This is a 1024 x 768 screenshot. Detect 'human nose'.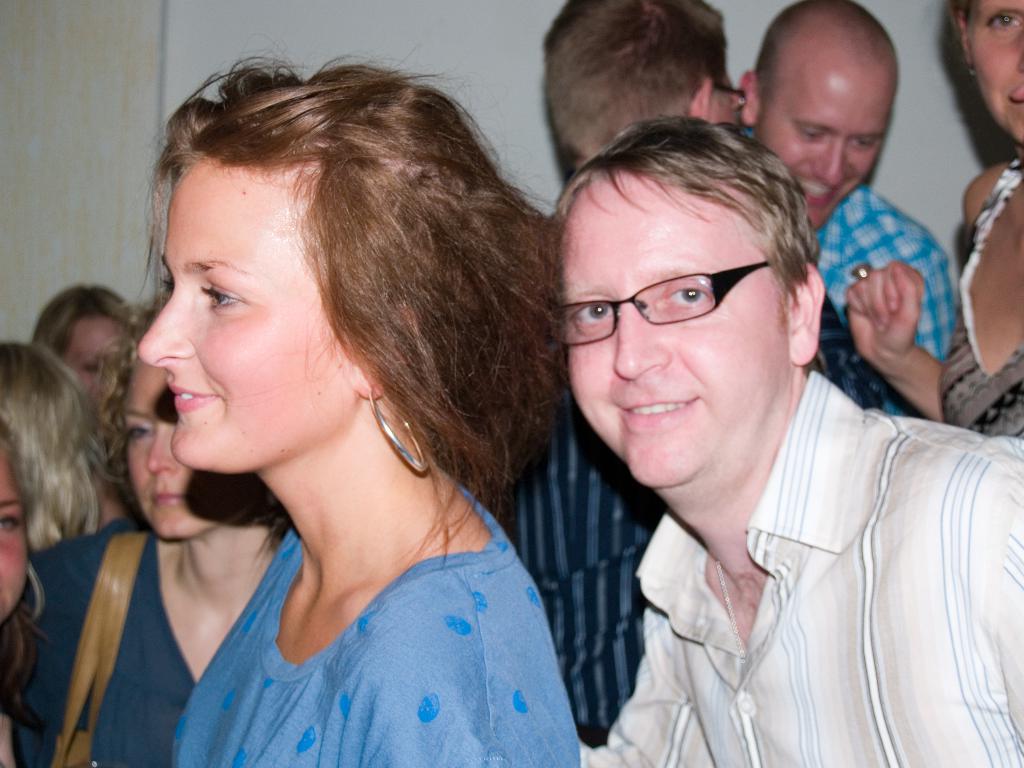
{"left": 135, "top": 286, "right": 196, "bottom": 368}.
